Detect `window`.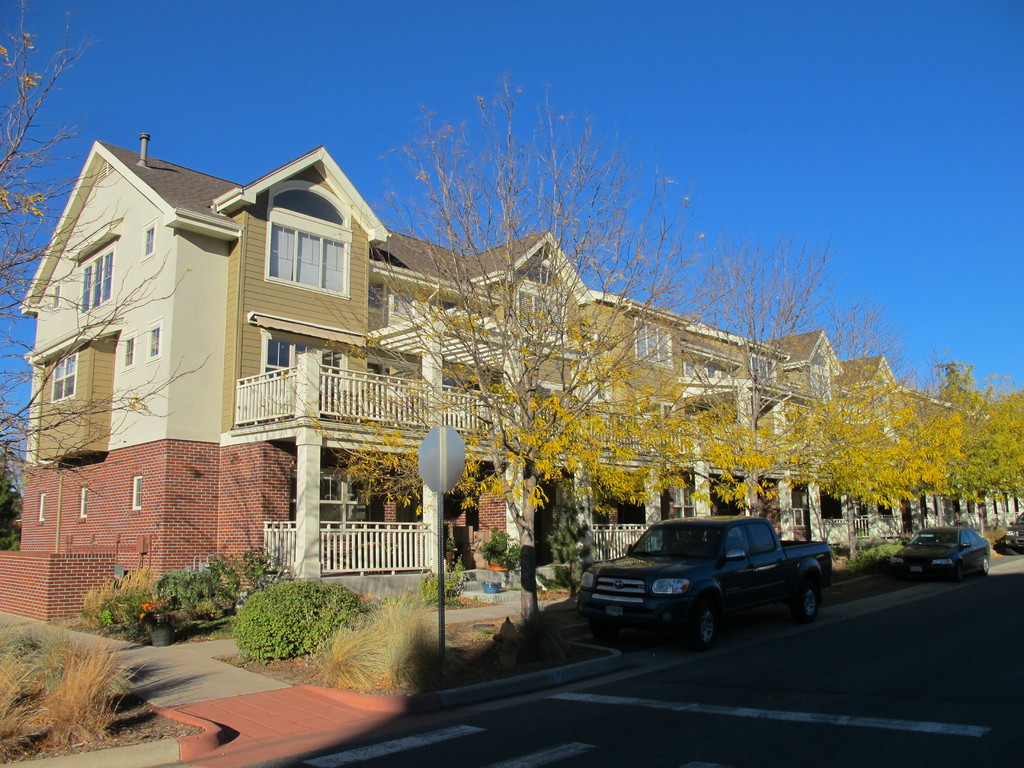
Detected at x1=52, y1=348, x2=79, y2=404.
